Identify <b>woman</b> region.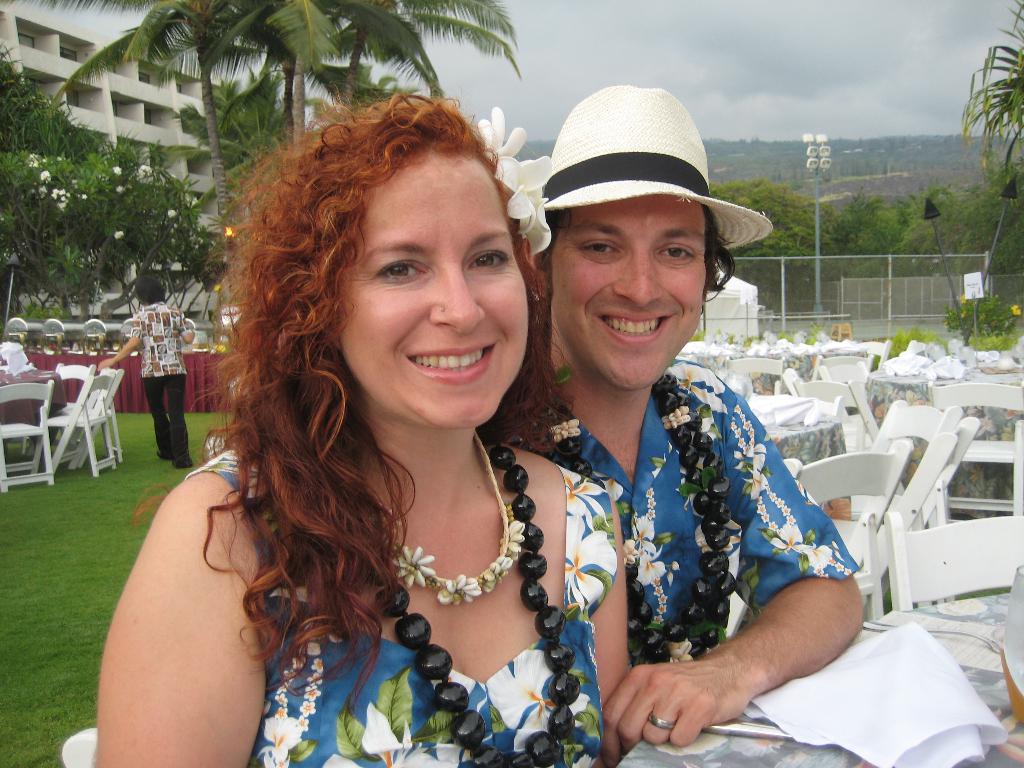
Region: box(163, 68, 591, 767).
